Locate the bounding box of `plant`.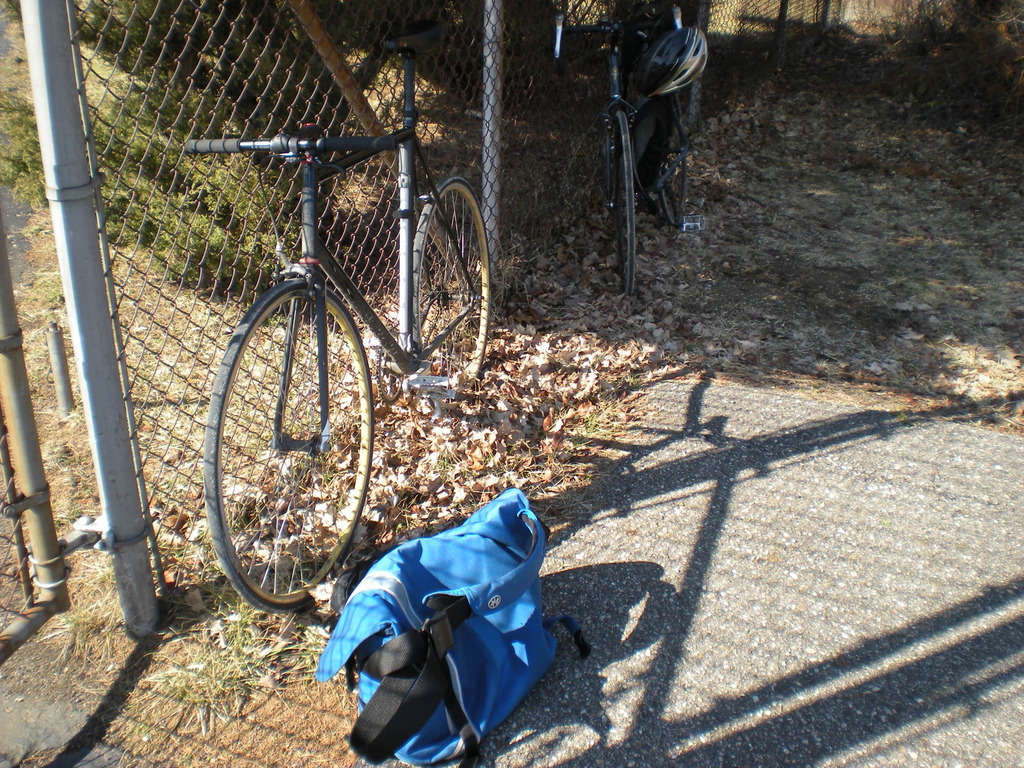
Bounding box: box(884, 0, 1020, 129).
